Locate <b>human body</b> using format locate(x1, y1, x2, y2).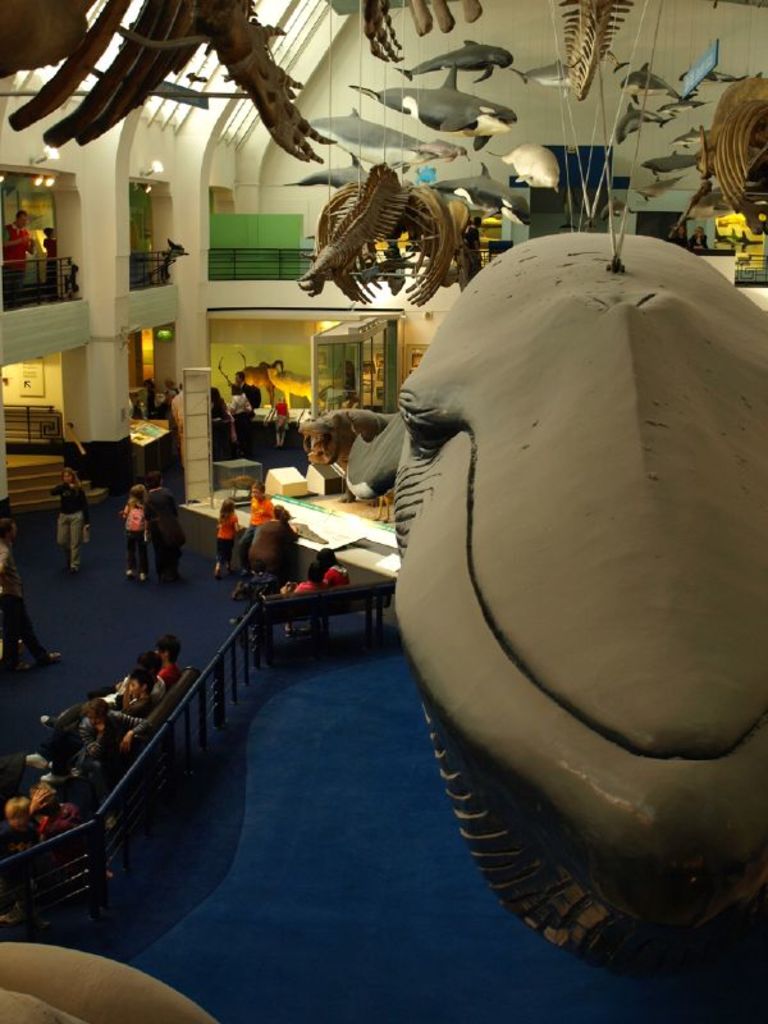
locate(50, 472, 91, 580).
